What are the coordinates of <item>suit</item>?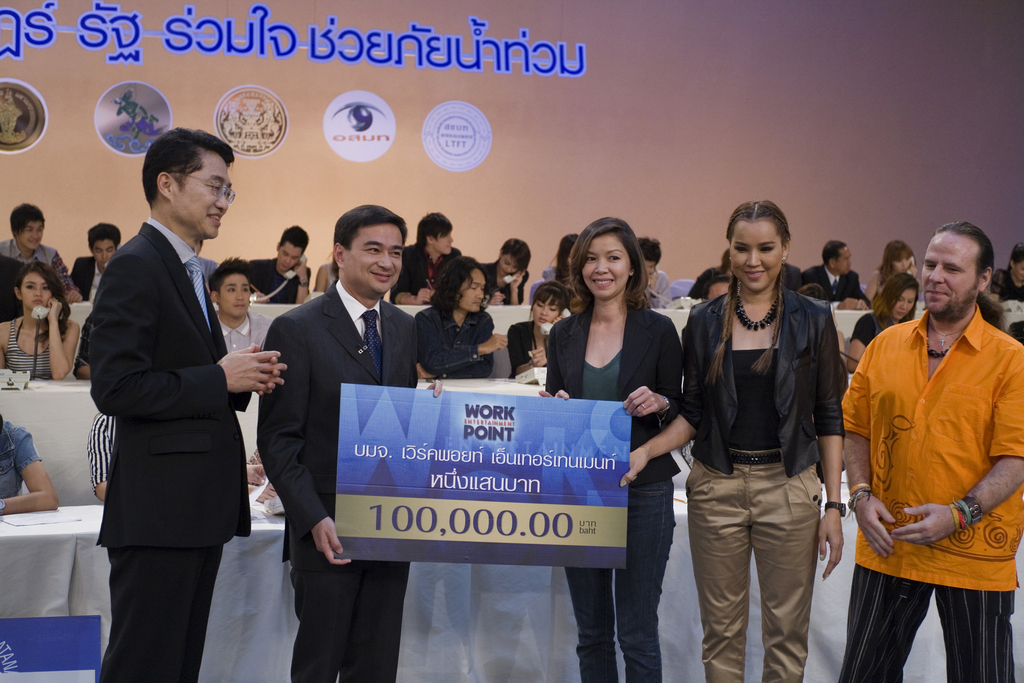
507 320 531 378.
